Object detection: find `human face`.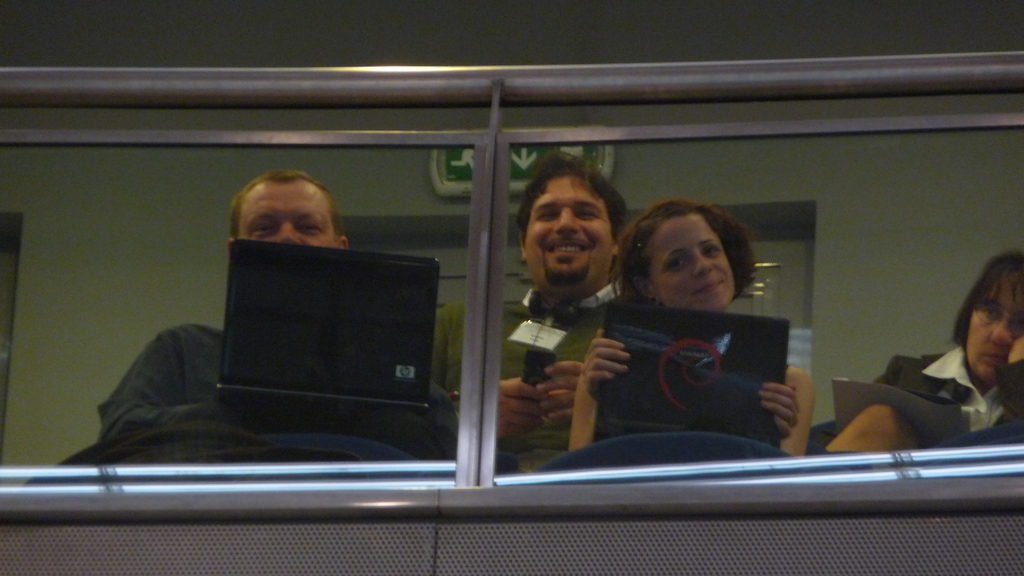
locate(527, 177, 612, 281).
